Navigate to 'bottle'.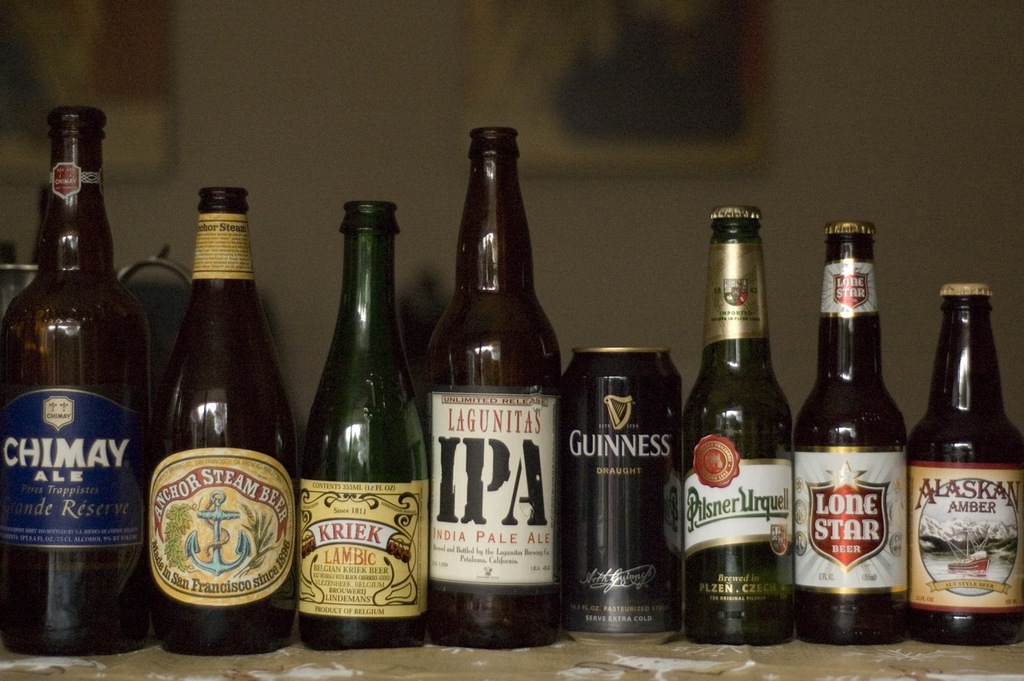
Navigation target: {"x1": 682, "y1": 209, "x2": 794, "y2": 642}.
